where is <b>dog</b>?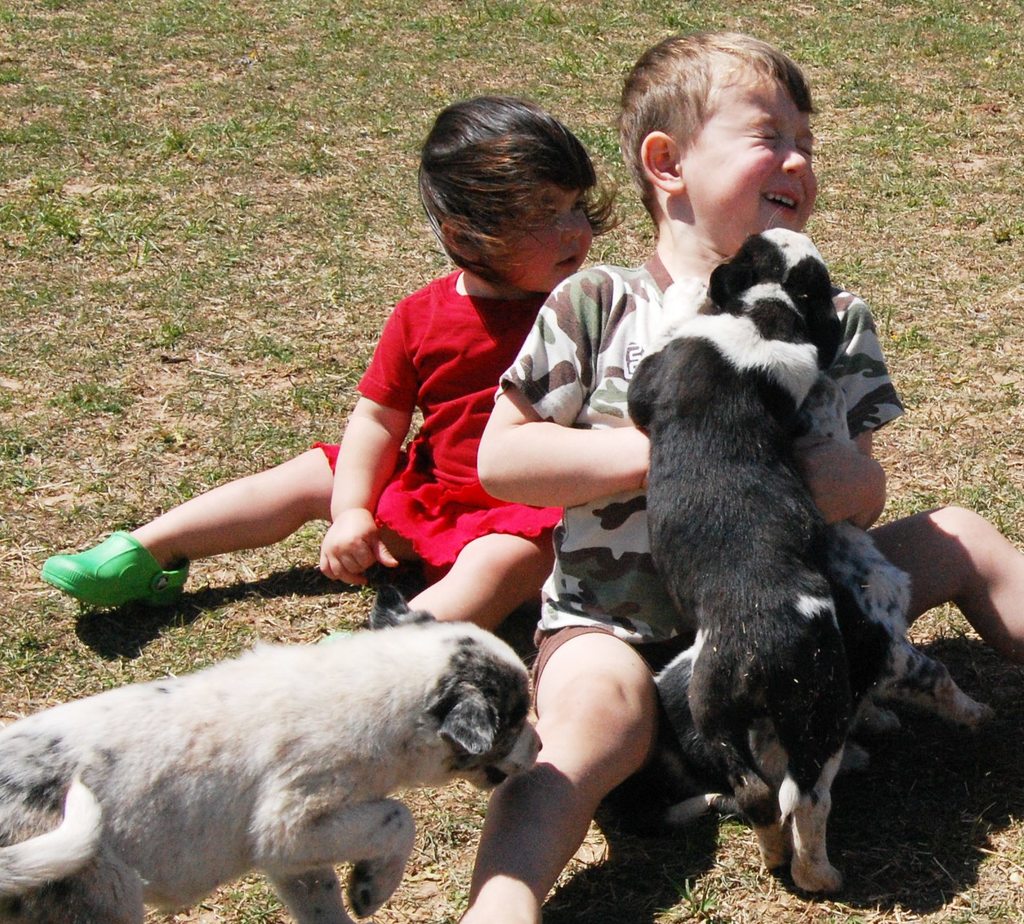
BBox(588, 367, 996, 875).
